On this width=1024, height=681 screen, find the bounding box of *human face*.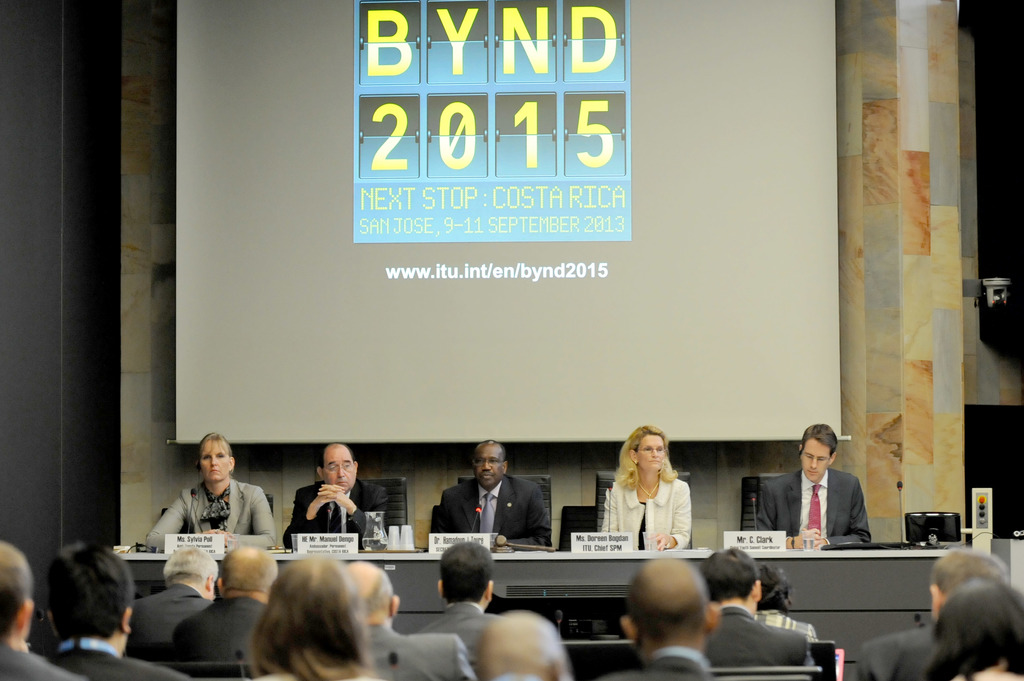
Bounding box: 636:434:664:472.
